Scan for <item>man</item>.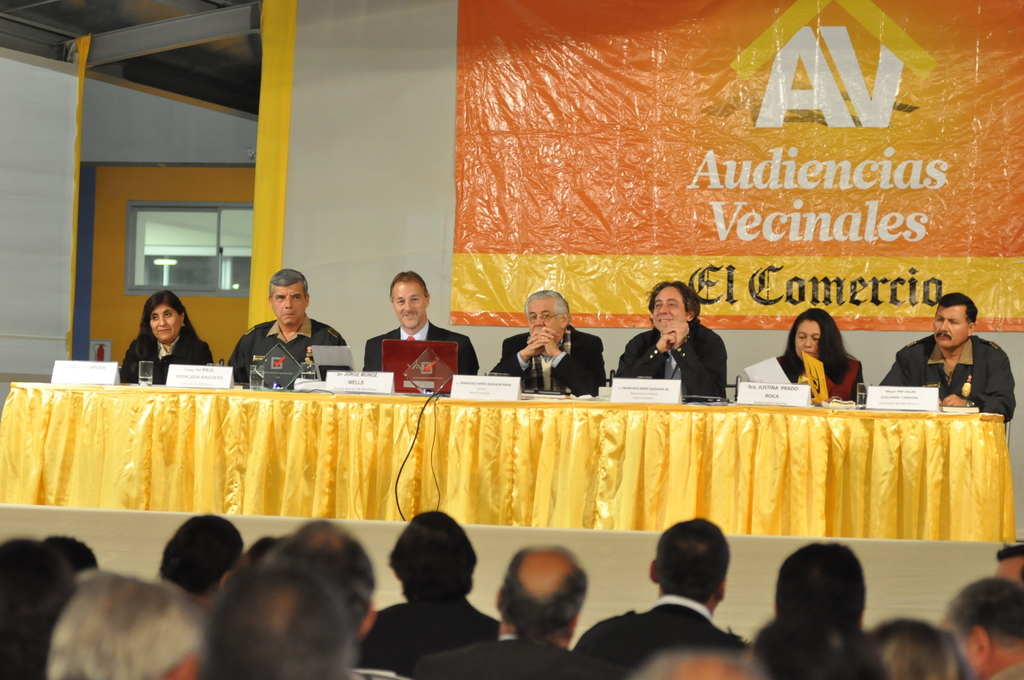
Scan result: 405:540:634:679.
